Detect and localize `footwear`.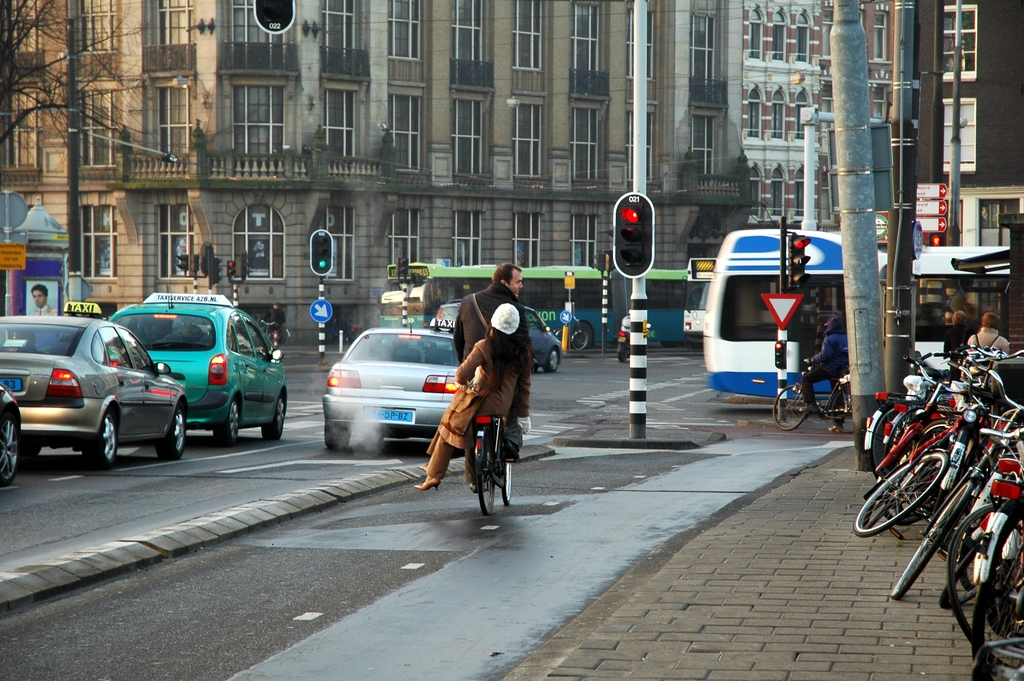
Localized at (799, 404, 820, 414).
